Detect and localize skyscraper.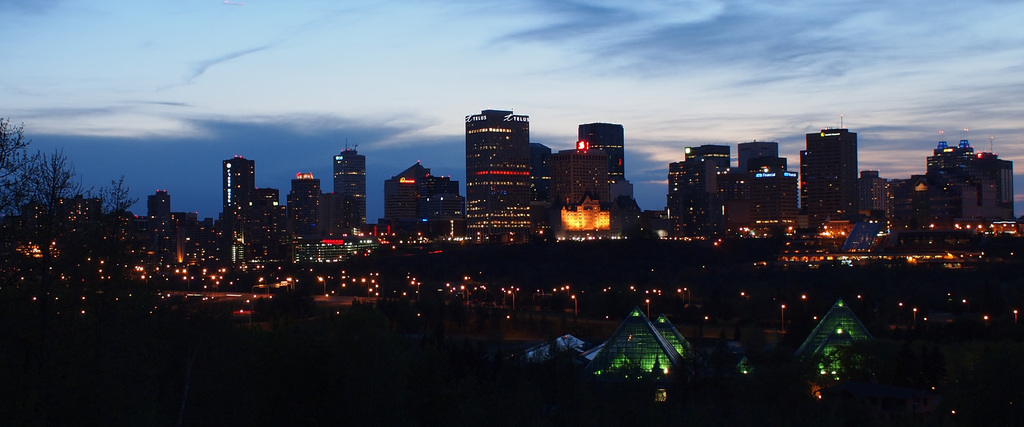
Localized at 454 97 548 236.
